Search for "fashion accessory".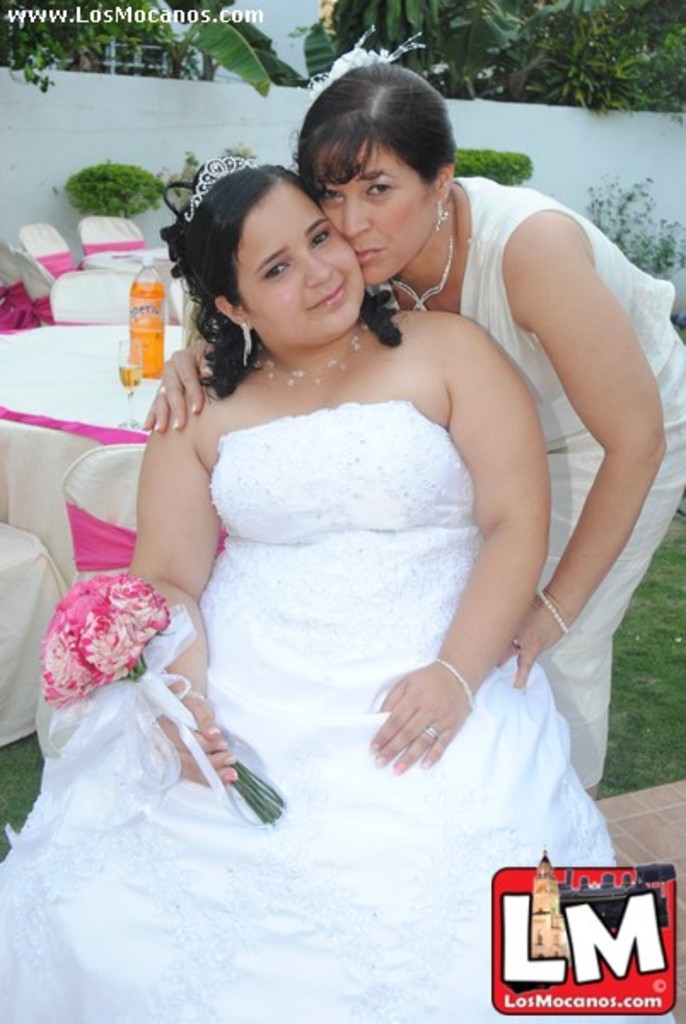
Found at 379:218:459:311.
